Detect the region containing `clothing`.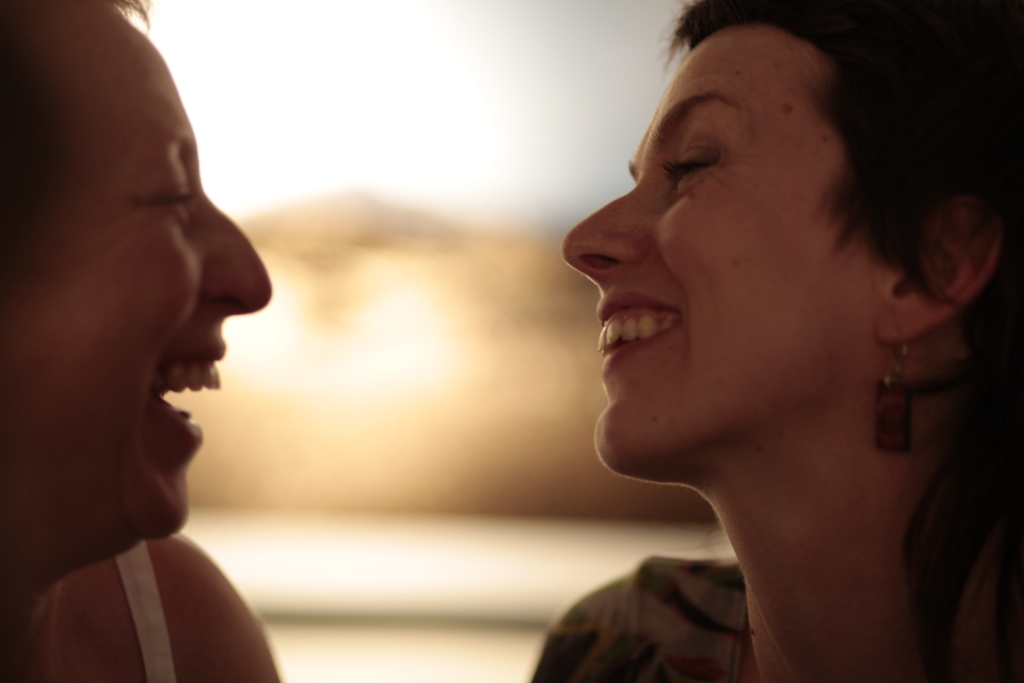
531,552,739,682.
